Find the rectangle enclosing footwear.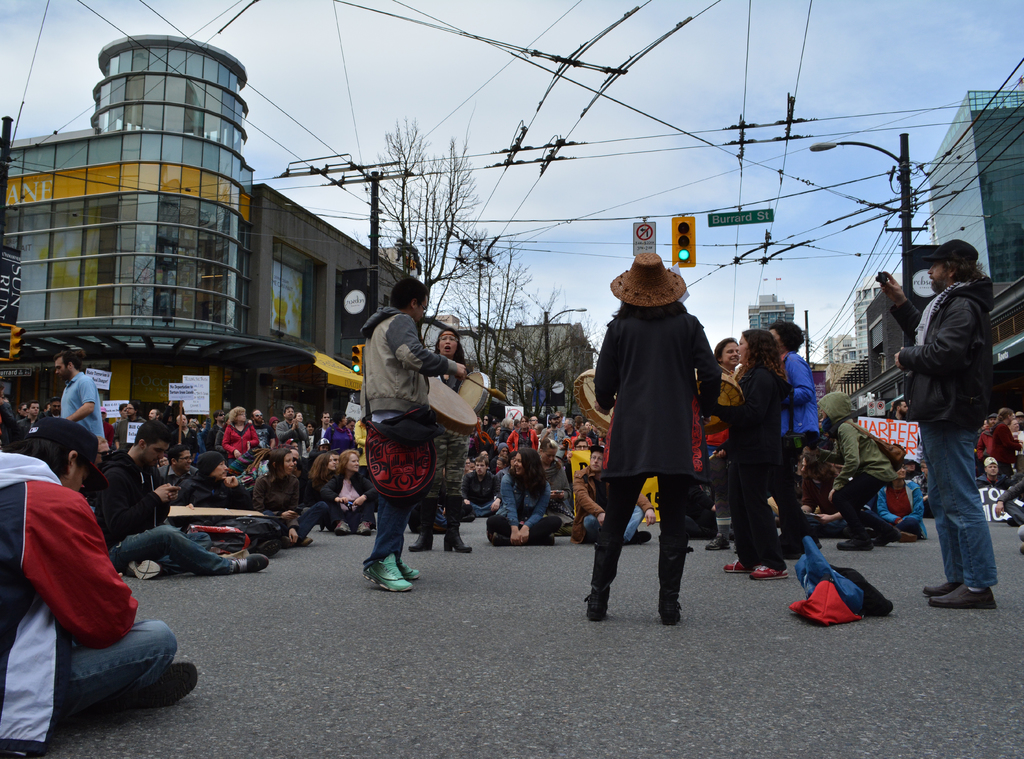
[122,559,164,584].
